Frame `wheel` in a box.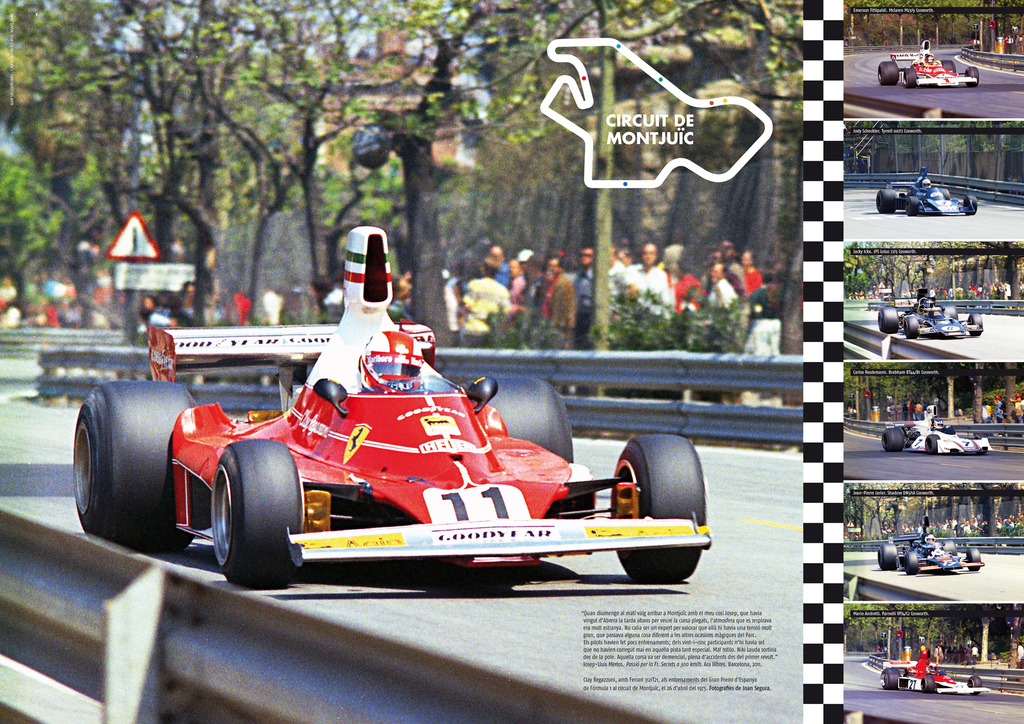
{"left": 877, "top": 189, "right": 897, "bottom": 214}.
